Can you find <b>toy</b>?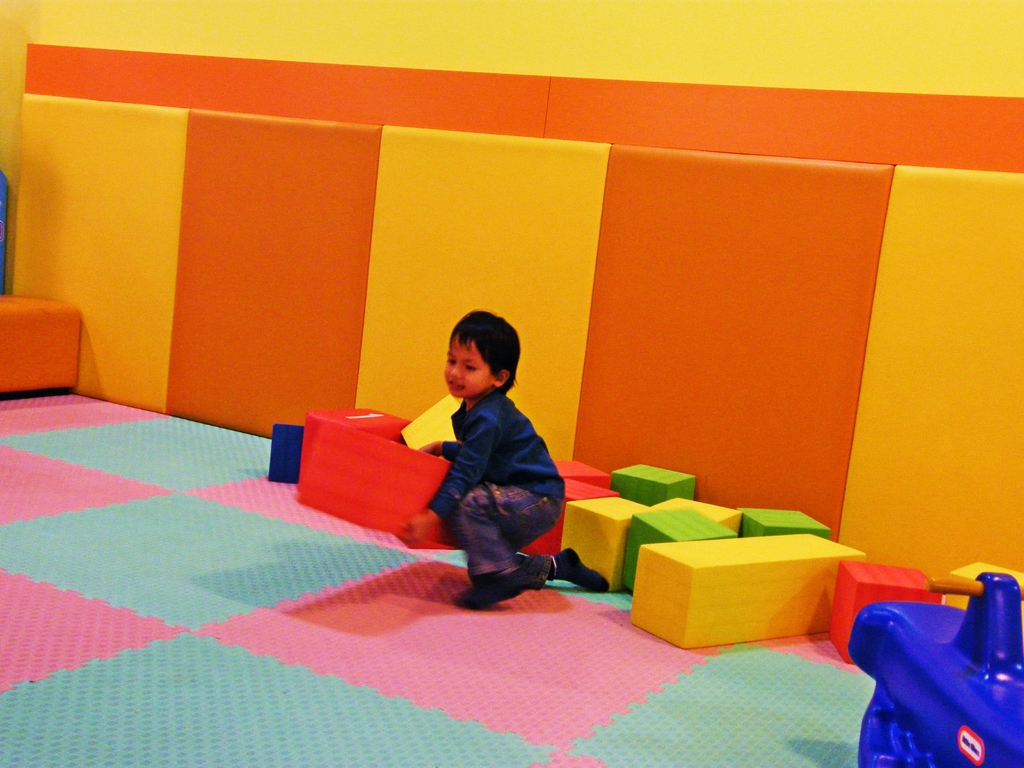
Yes, bounding box: bbox=[840, 529, 1023, 767].
